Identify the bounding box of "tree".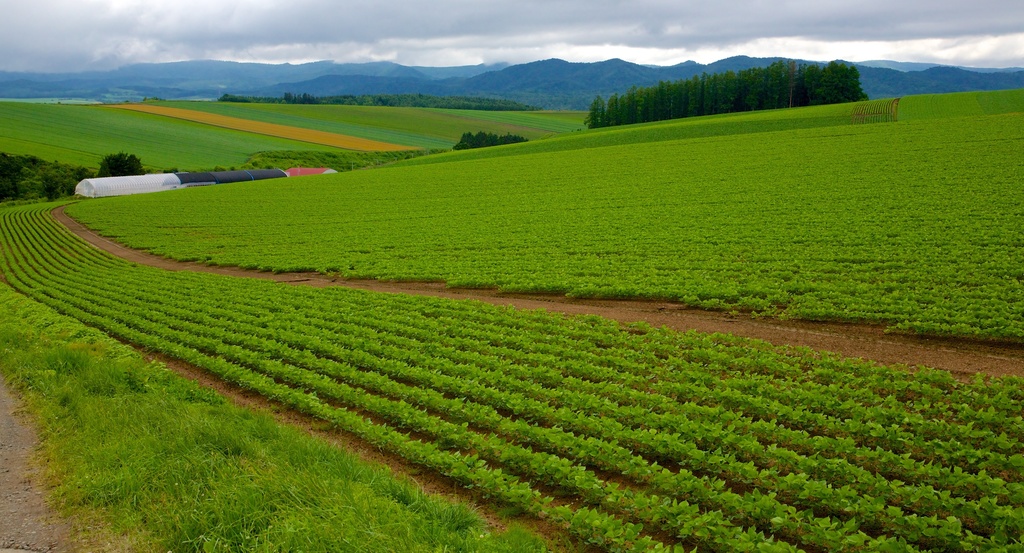
x1=445 y1=131 x2=544 y2=152.
